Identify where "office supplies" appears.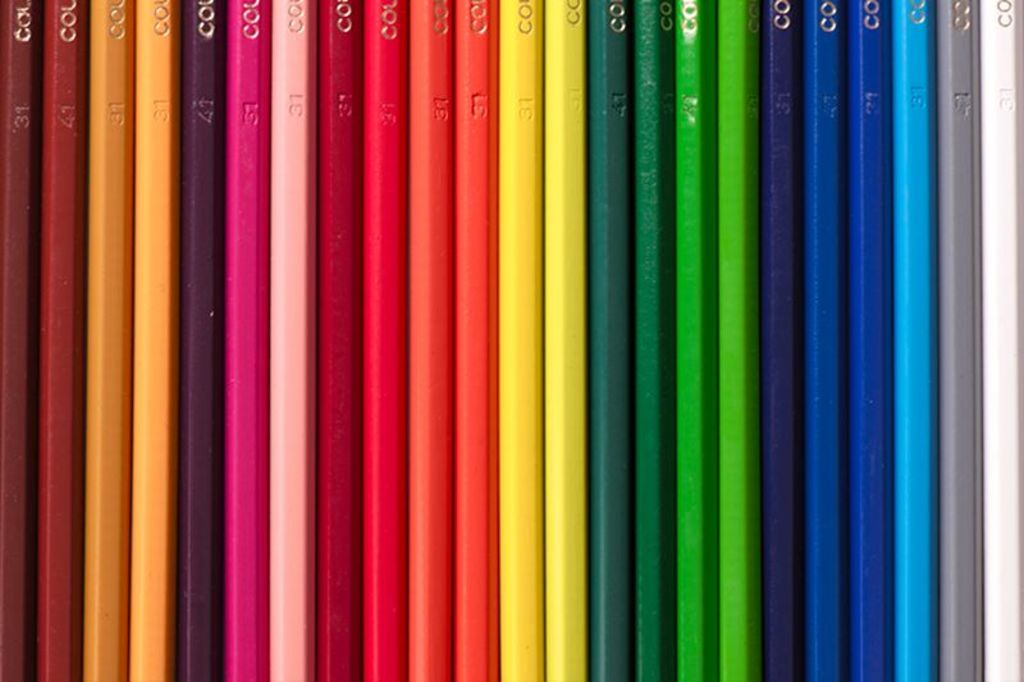
Appears at select_region(588, 0, 634, 681).
